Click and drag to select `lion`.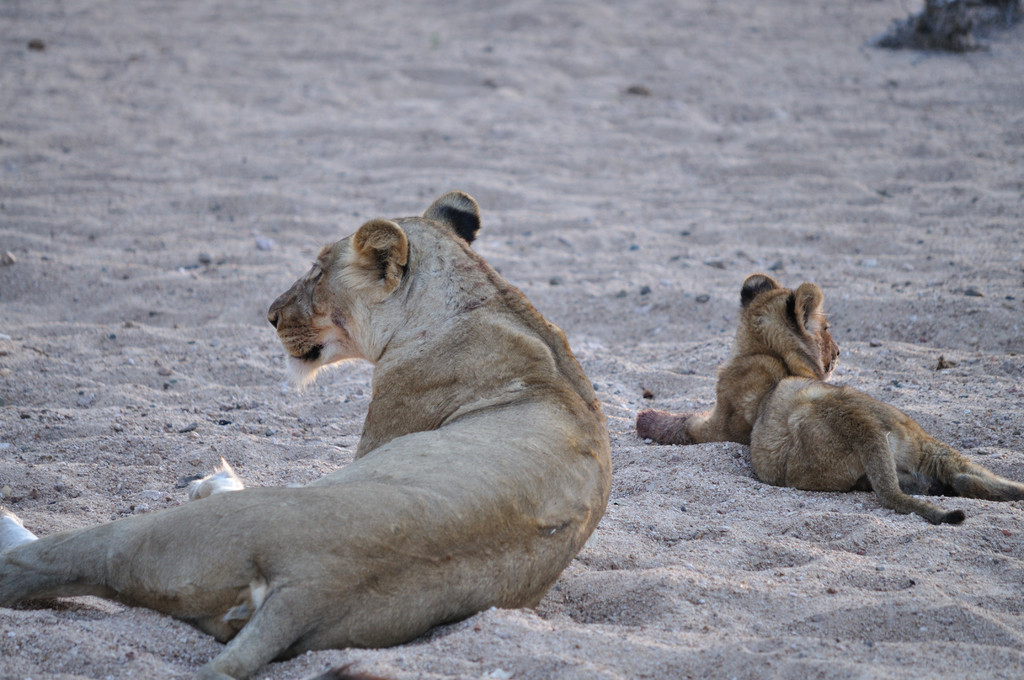
Selection: crop(0, 190, 612, 679).
